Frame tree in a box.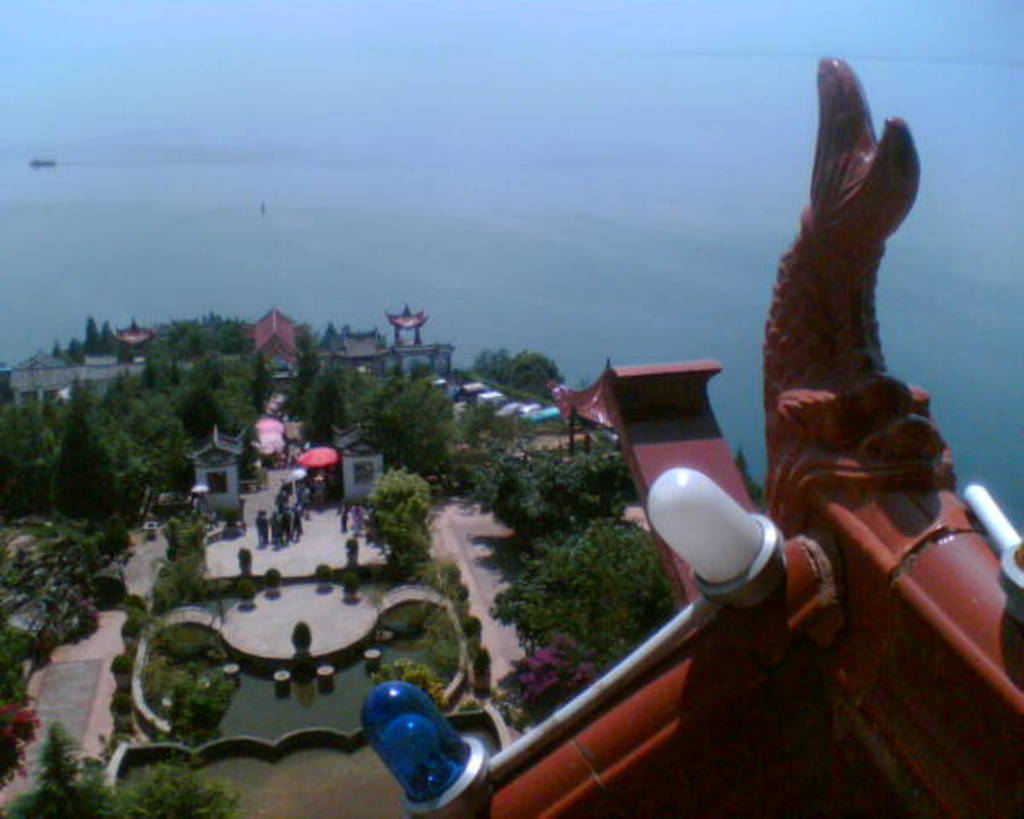
{"left": 555, "top": 444, "right": 638, "bottom": 565}.
